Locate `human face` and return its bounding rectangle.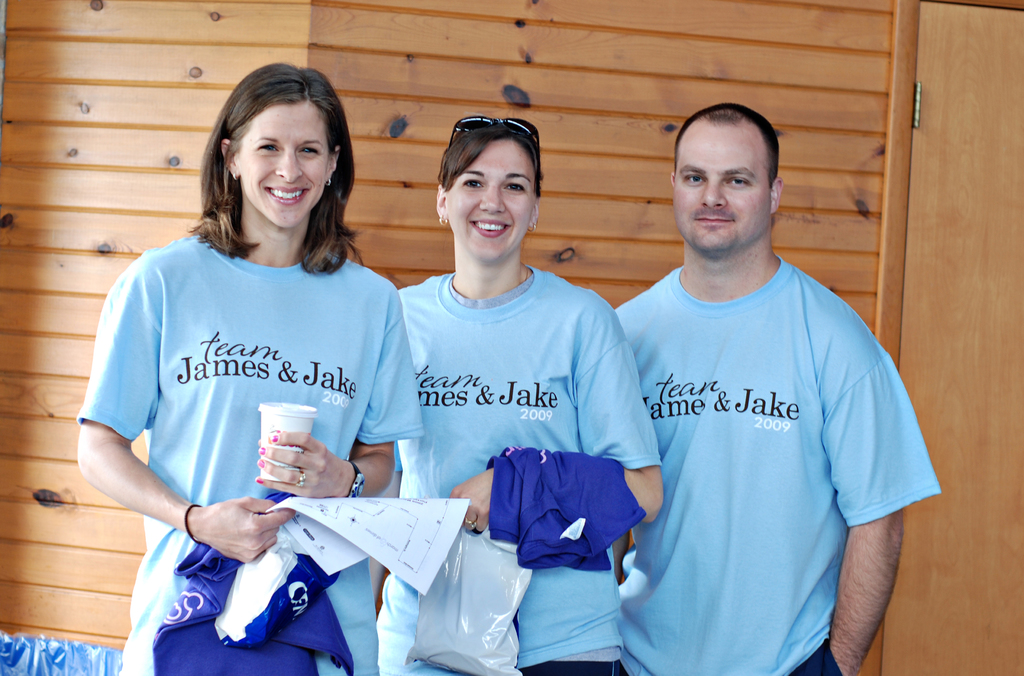
[left=237, top=108, right=332, bottom=229].
